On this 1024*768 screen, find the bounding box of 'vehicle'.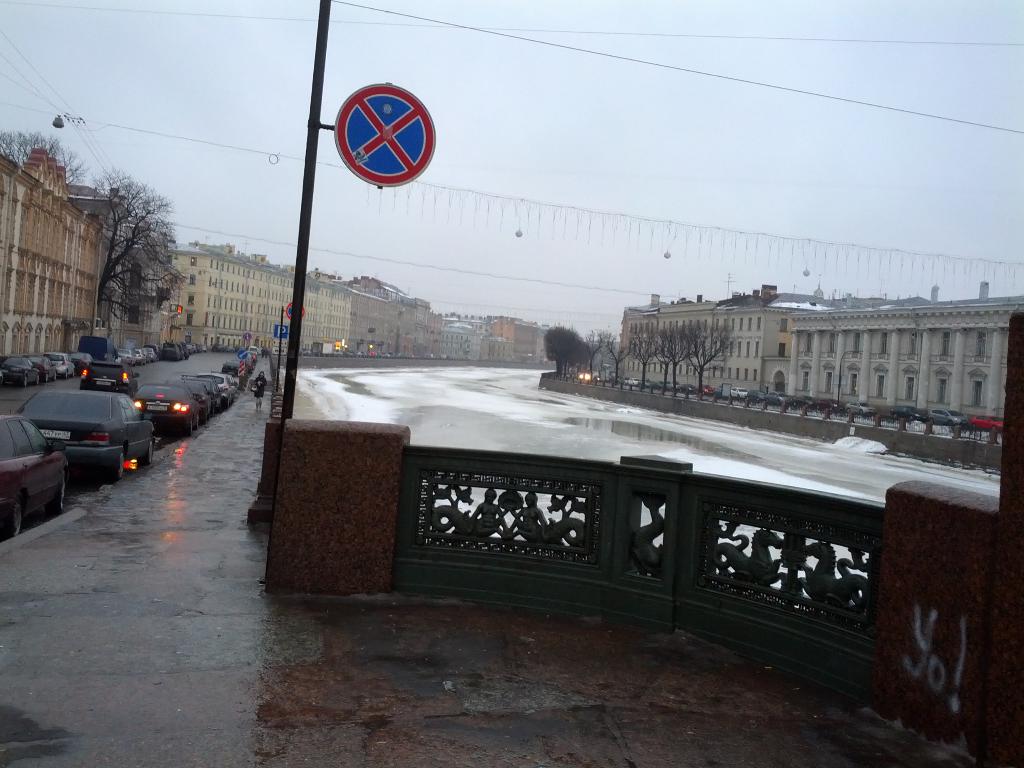
Bounding box: pyautogui.locateOnScreen(730, 385, 746, 398).
